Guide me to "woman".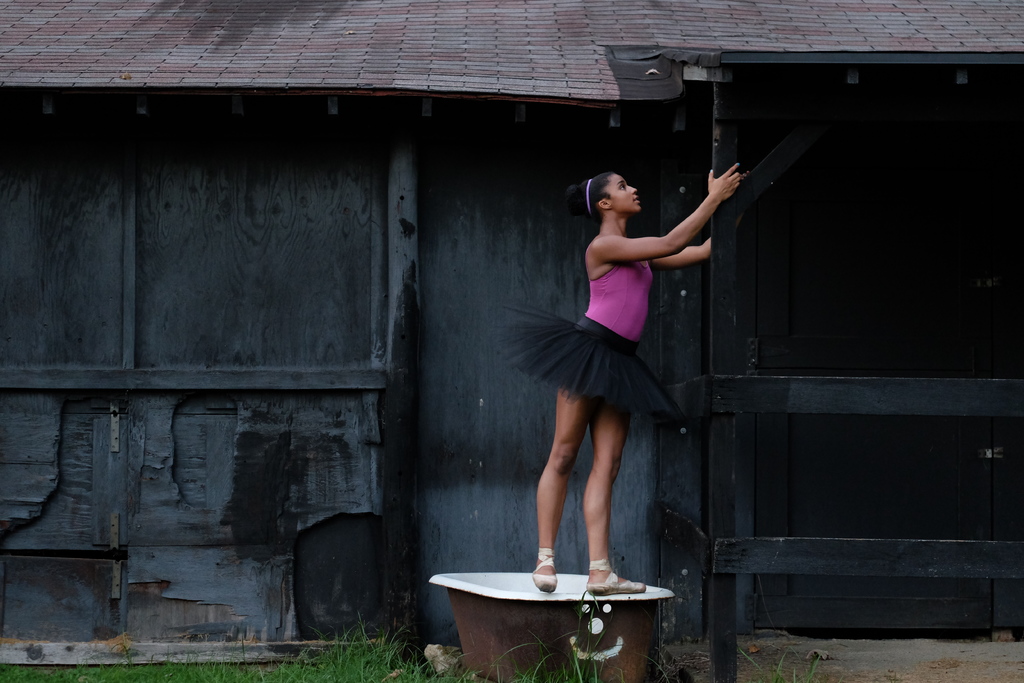
Guidance: 556:153:754:611.
